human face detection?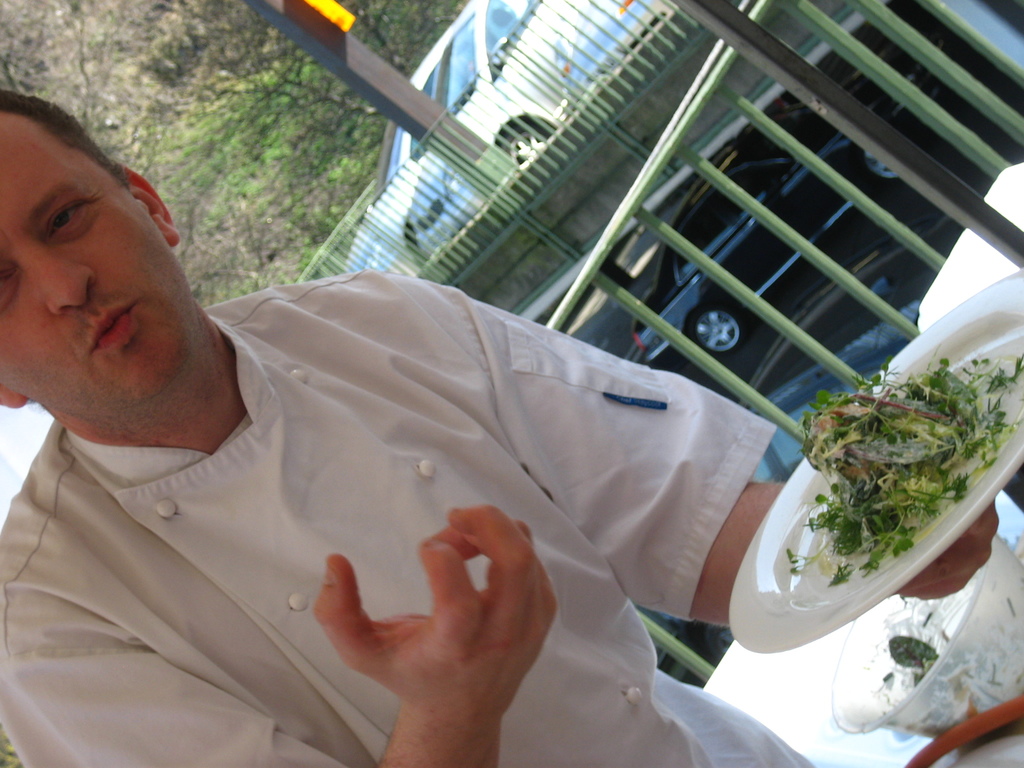
(0, 137, 183, 399)
